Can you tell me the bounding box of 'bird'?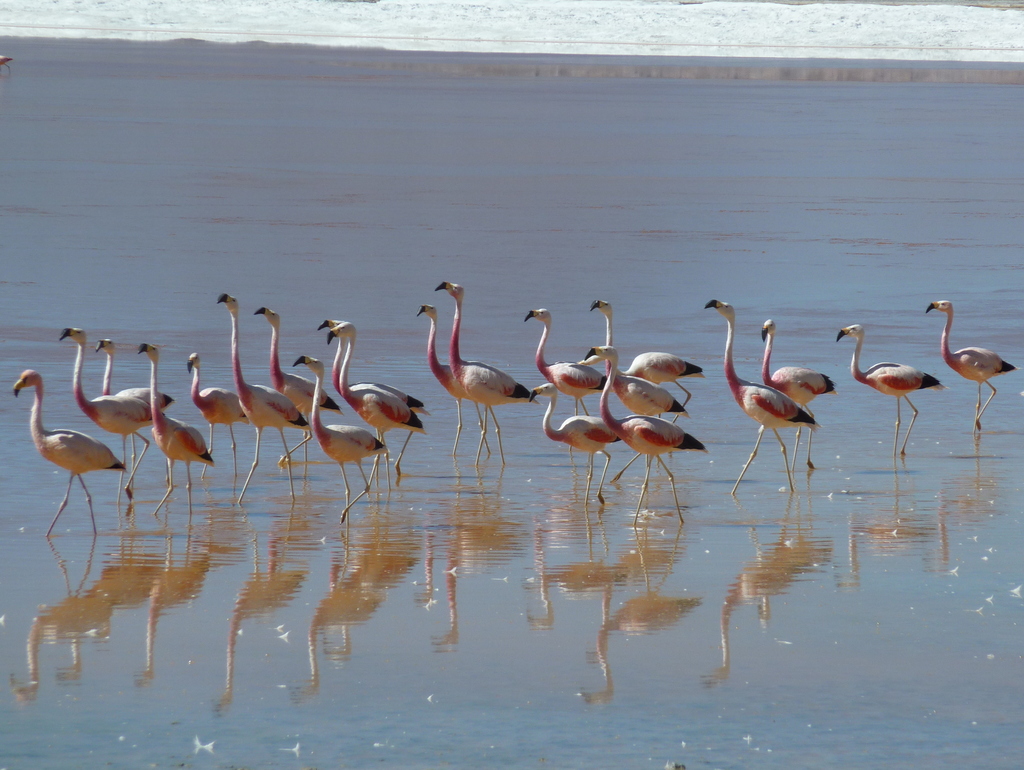
[x1=516, y1=300, x2=614, y2=457].
